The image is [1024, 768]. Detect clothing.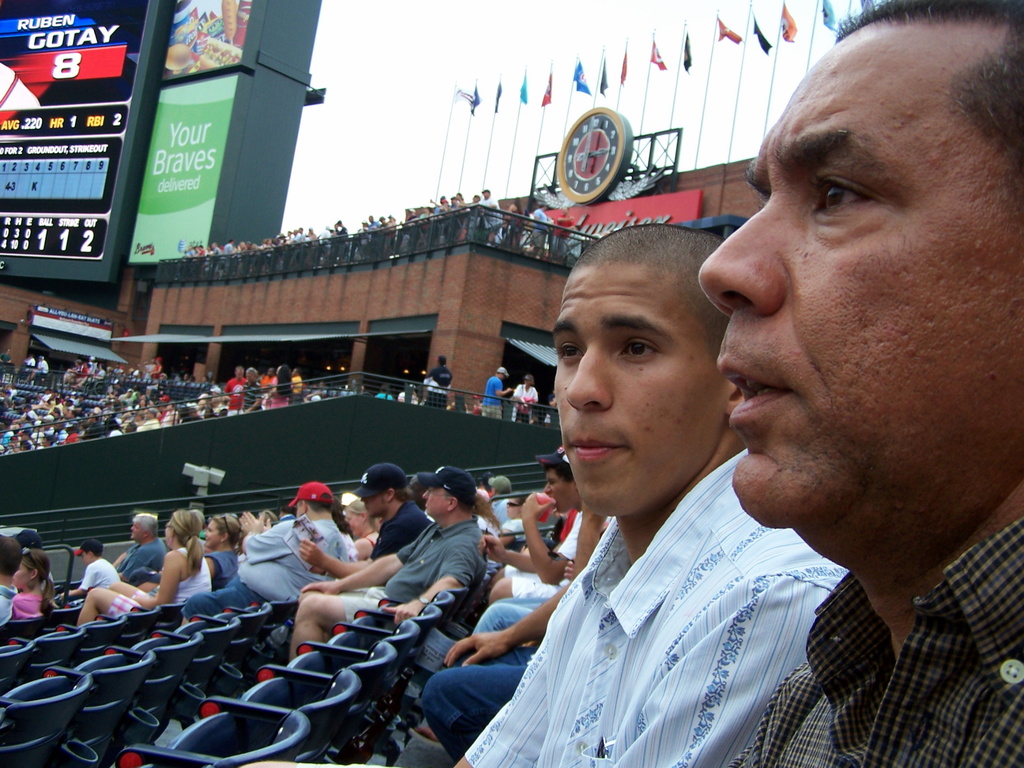
Detection: region(15, 591, 42, 621).
